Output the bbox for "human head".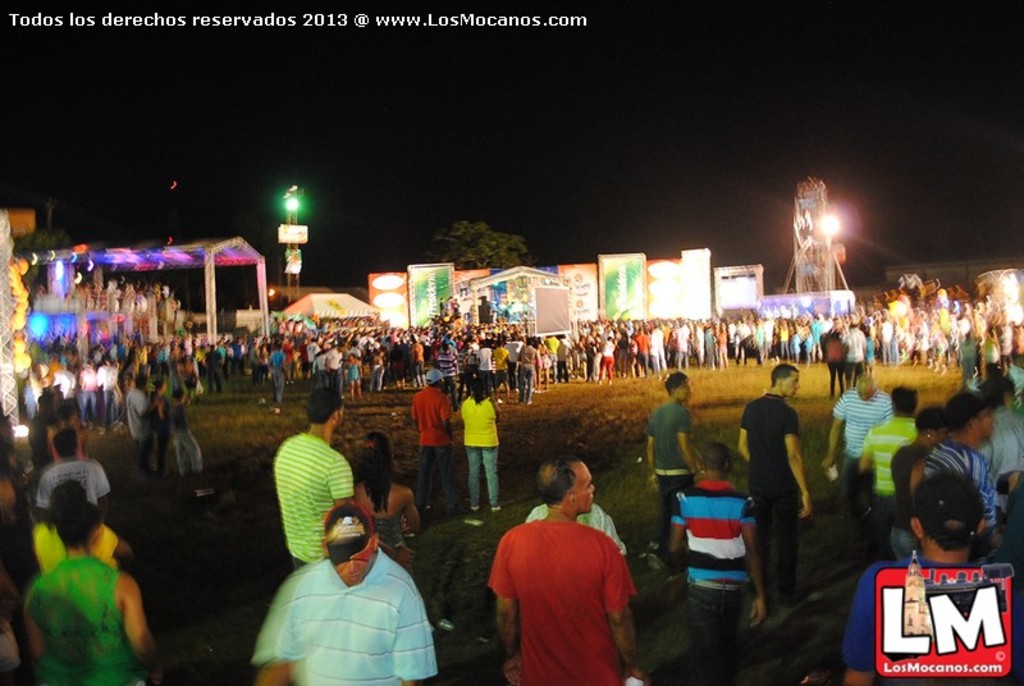
x1=364 y1=430 x2=394 y2=474.
